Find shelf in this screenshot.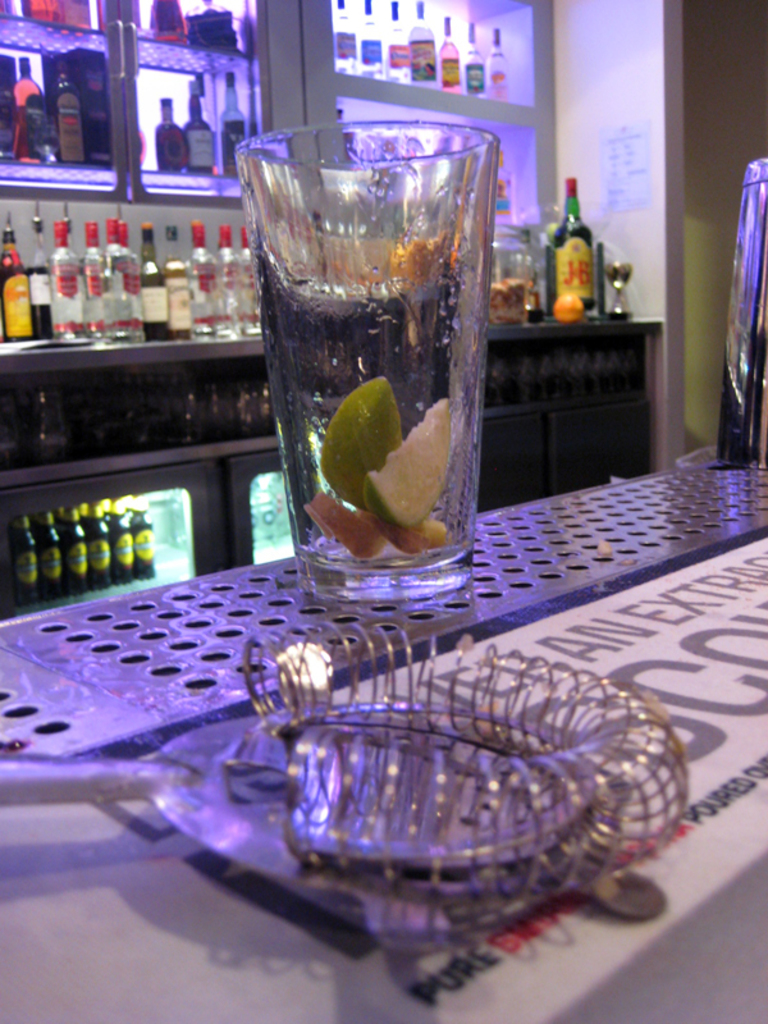
The bounding box for shelf is Rect(0, 0, 658, 590).
